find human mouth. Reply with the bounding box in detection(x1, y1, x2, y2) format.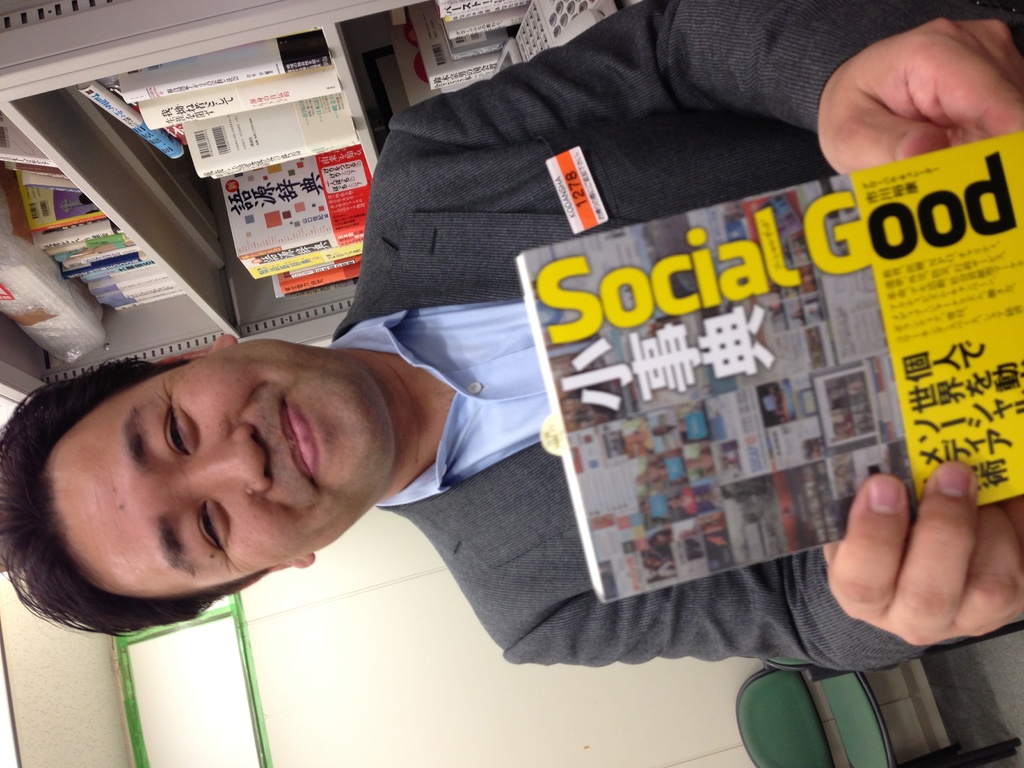
detection(284, 396, 320, 488).
